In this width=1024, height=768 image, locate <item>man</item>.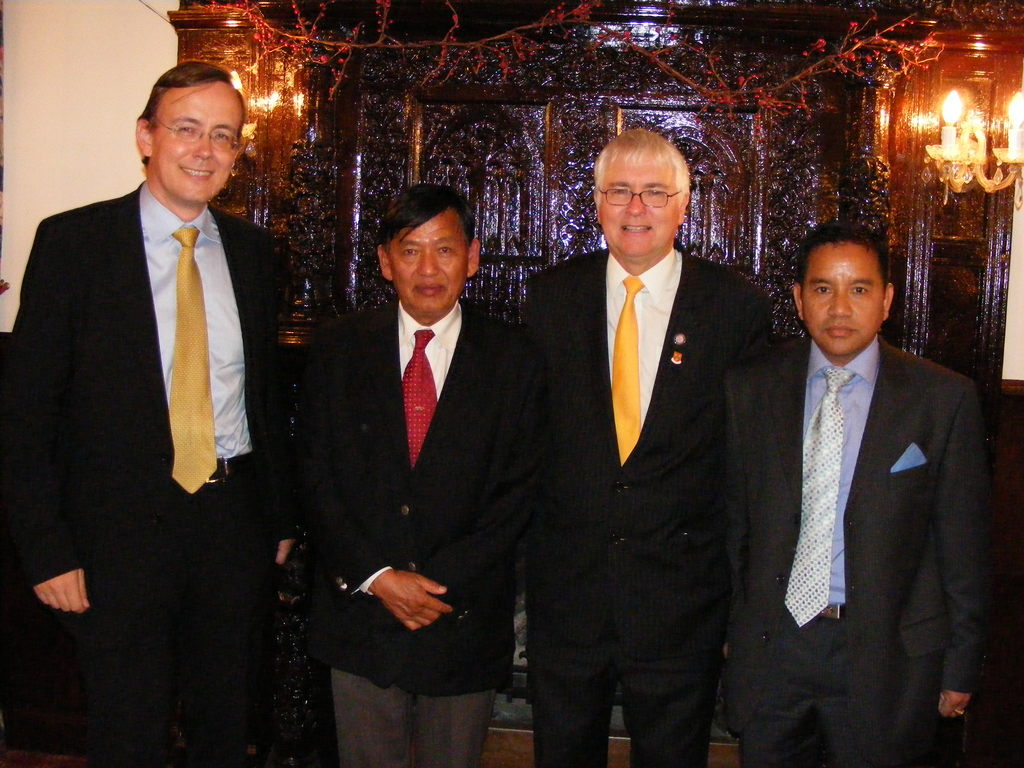
Bounding box: select_region(6, 36, 289, 716).
